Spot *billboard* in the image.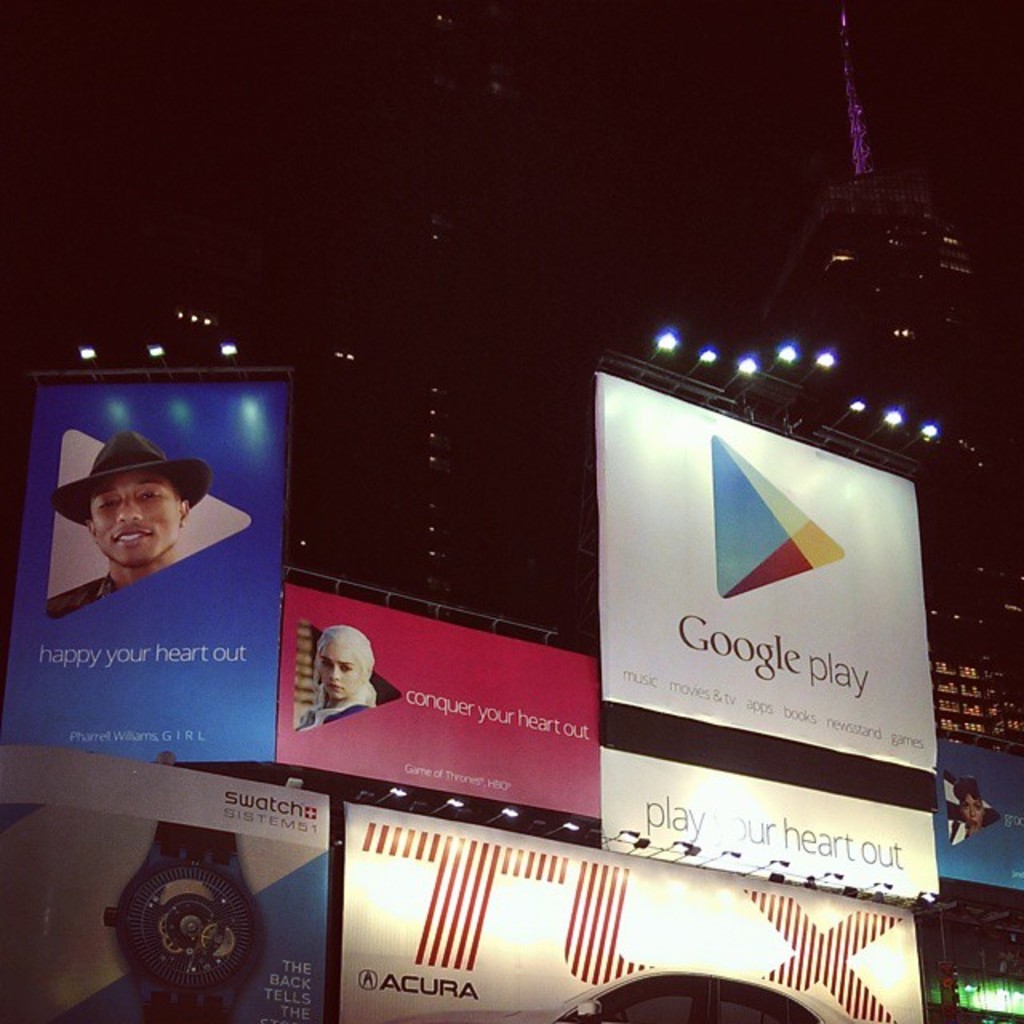
*billboard* found at rect(3, 754, 331, 1022).
